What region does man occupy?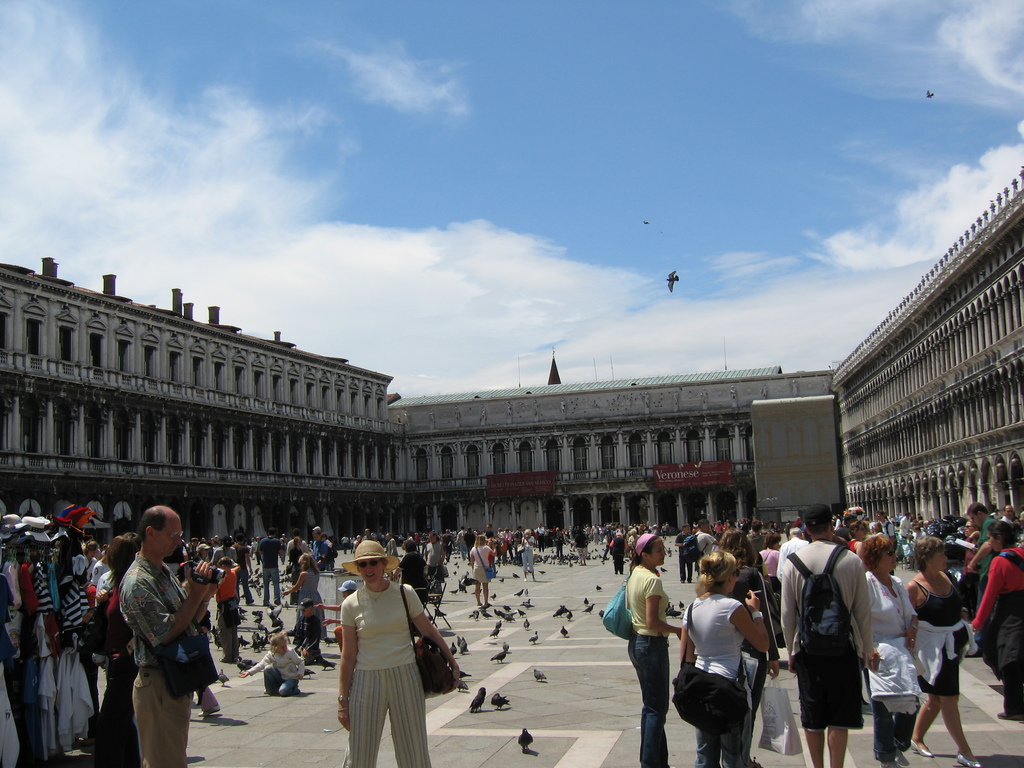
(112, 518, 222, 760).
